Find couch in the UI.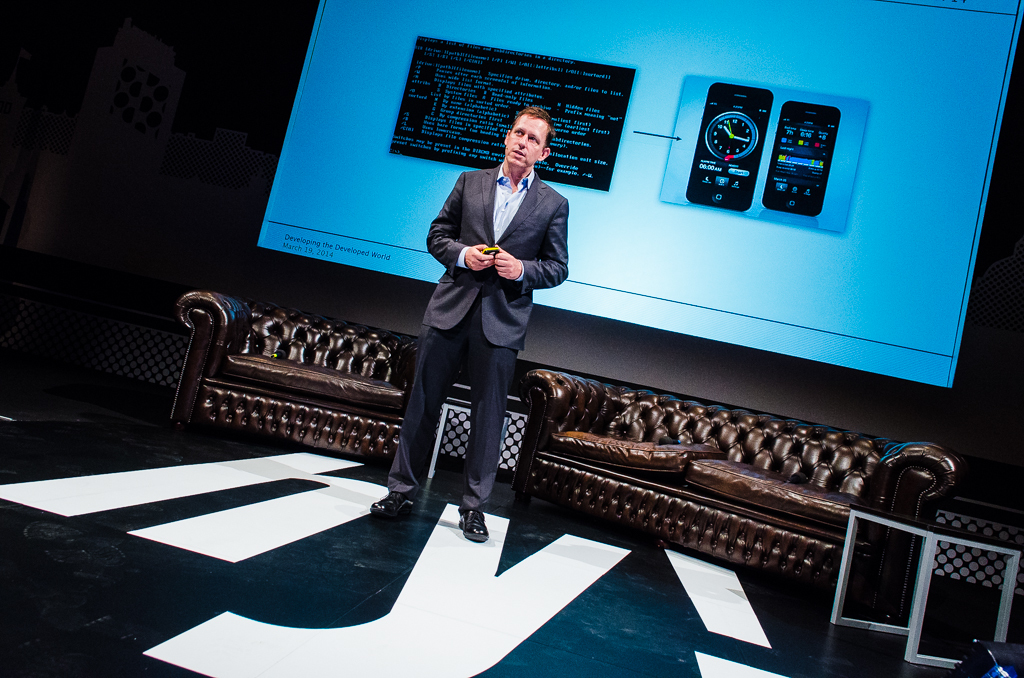
UI element at l=174, t=291, r=418, b=463.
